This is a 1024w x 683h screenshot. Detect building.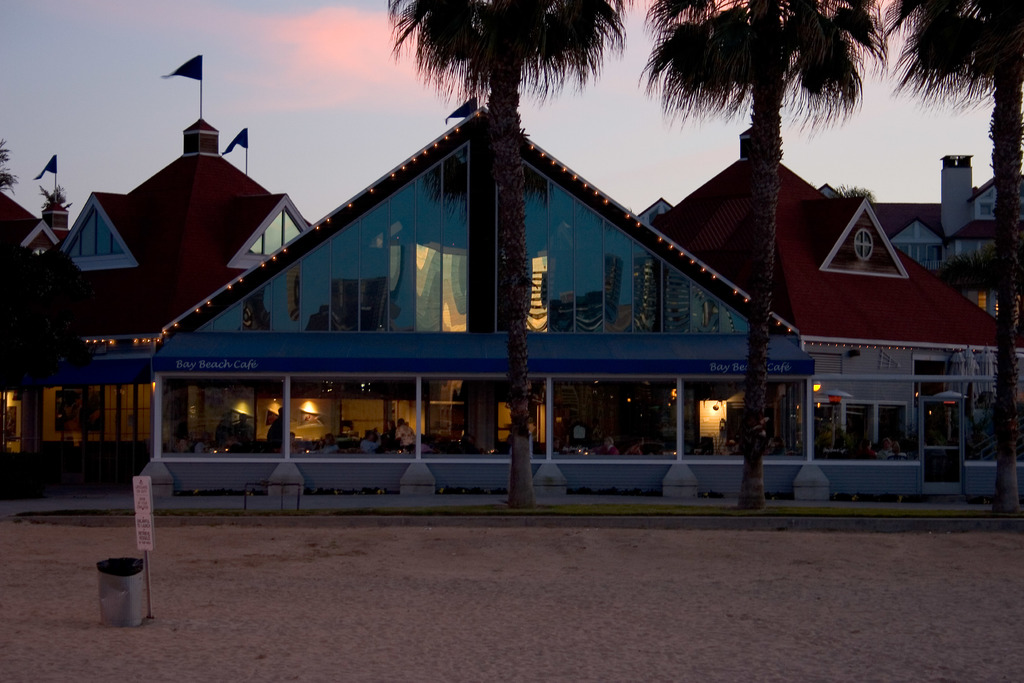
x1=0, y1=55, x2=1023, y2=490.
